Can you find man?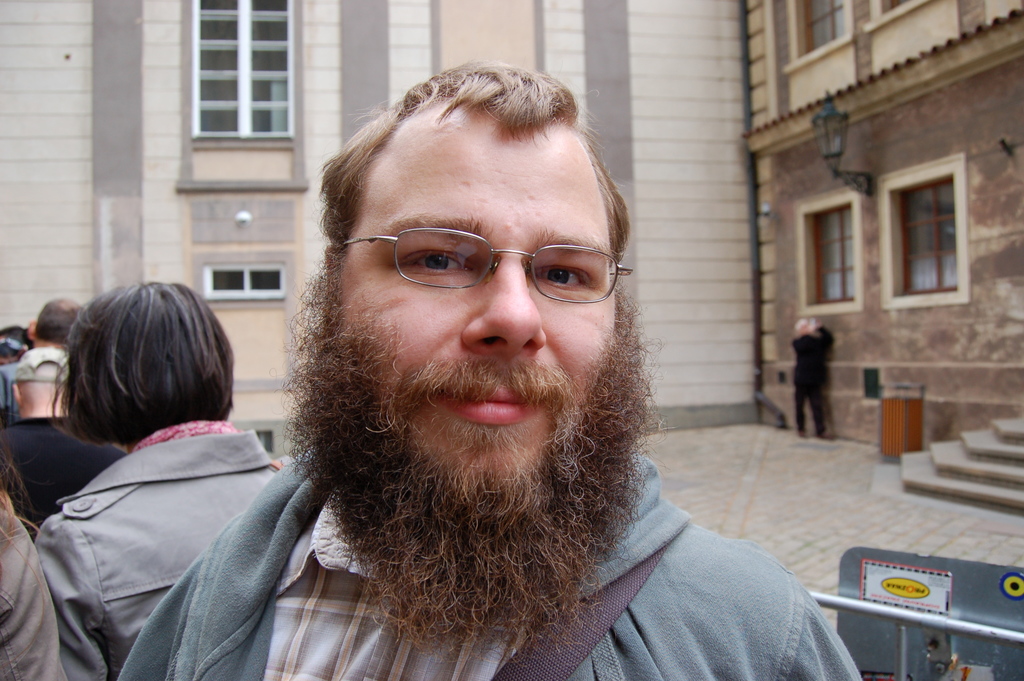
Yes, bounding box: <region>5, 350, 131, 528</region>.
